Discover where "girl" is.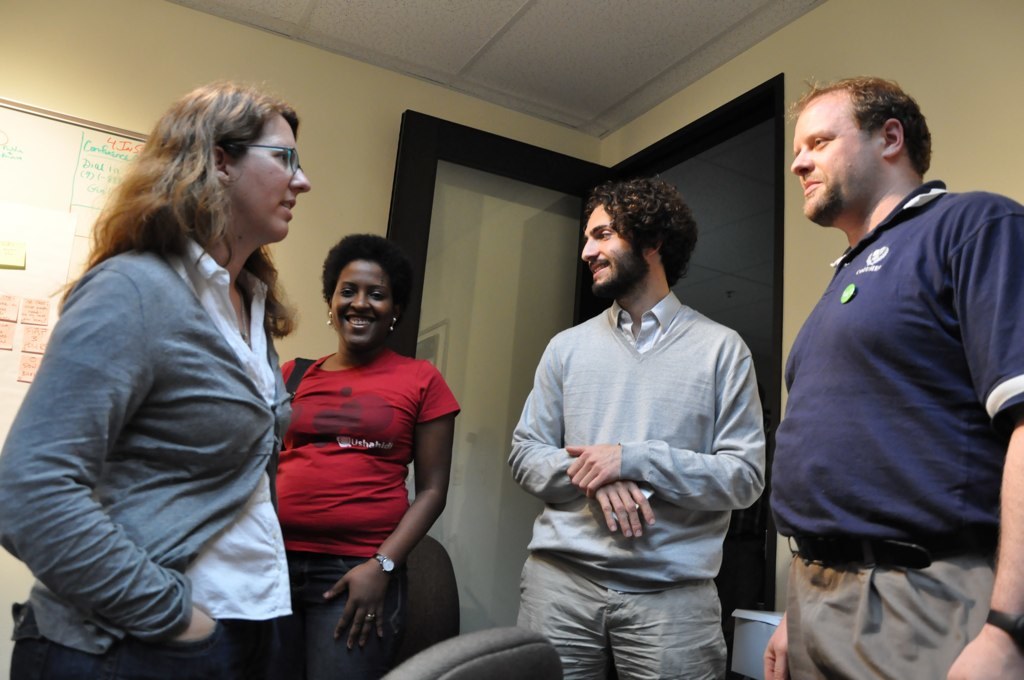
Discovered at [x1=0, y1=83, x2=292, y2=679].
